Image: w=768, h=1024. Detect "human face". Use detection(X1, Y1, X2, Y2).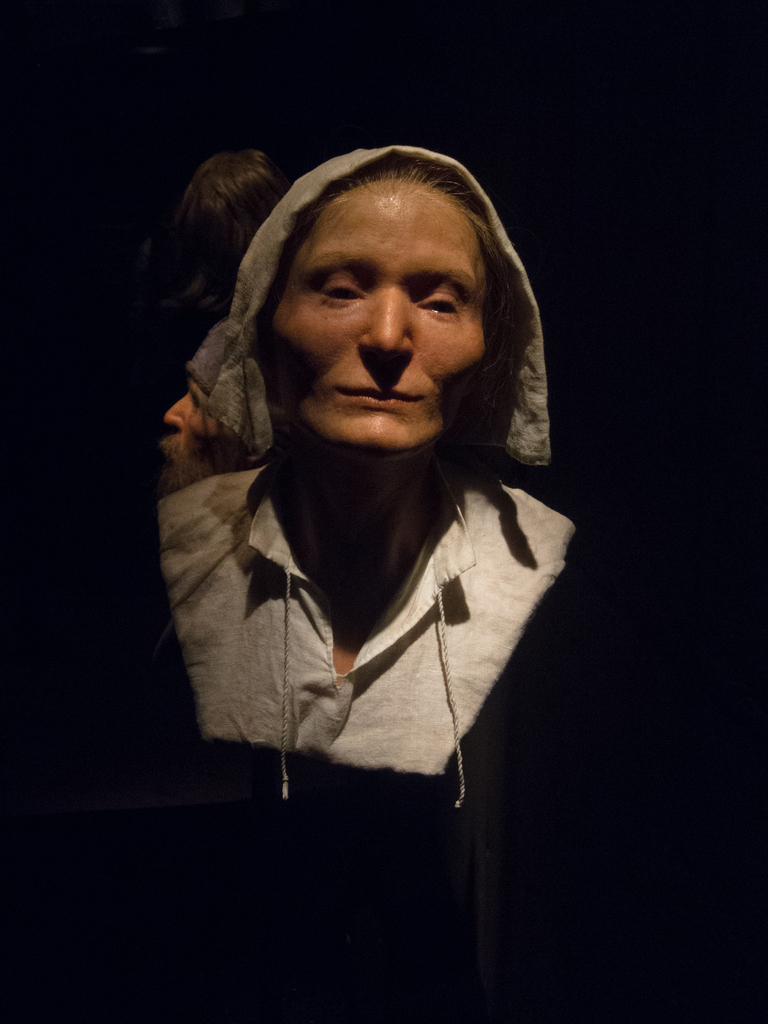
detection(268, 180, 499, 450).
